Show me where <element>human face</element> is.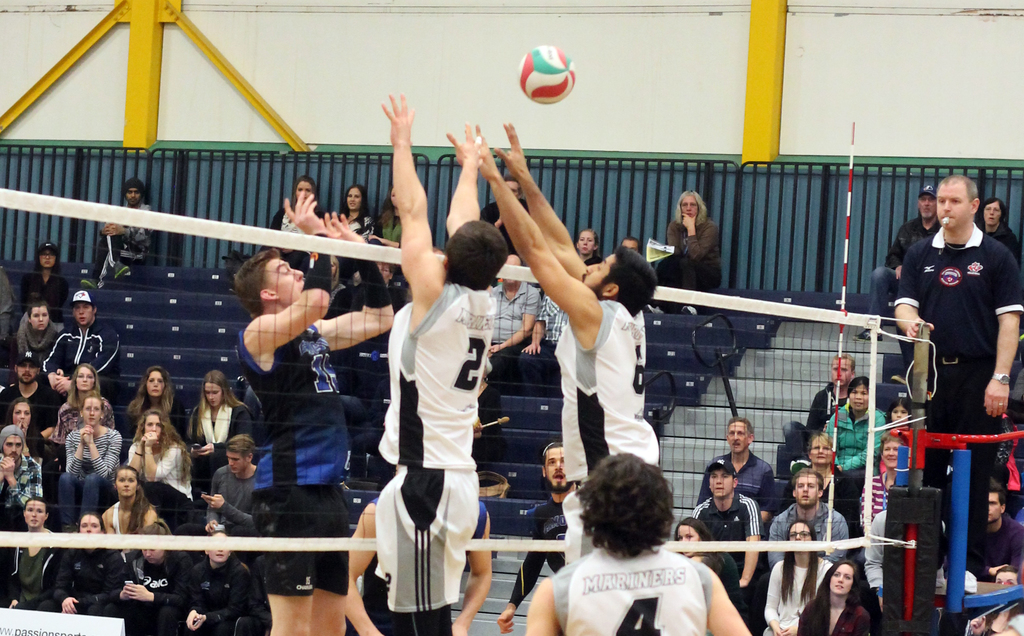
<element>human face</element> is at Rect(936, 184, 968, 229).
